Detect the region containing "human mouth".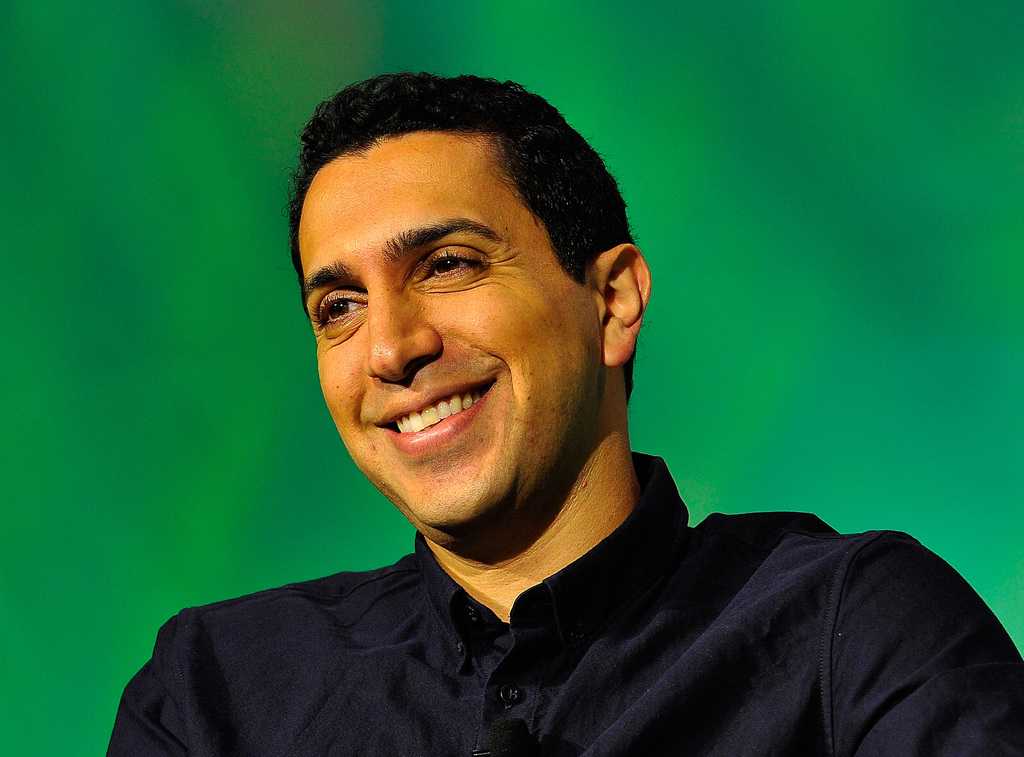
(left=374, top=379, right=497, bottom=455).
